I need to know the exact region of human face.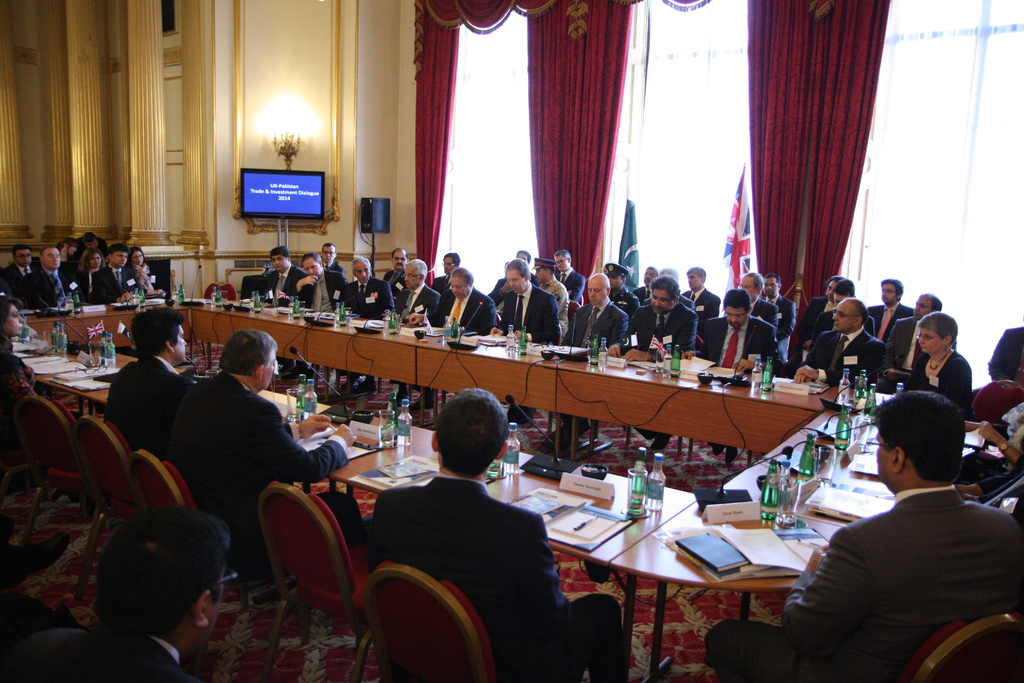
Region: x1=42 y1=247 x2=63 y2=268.
